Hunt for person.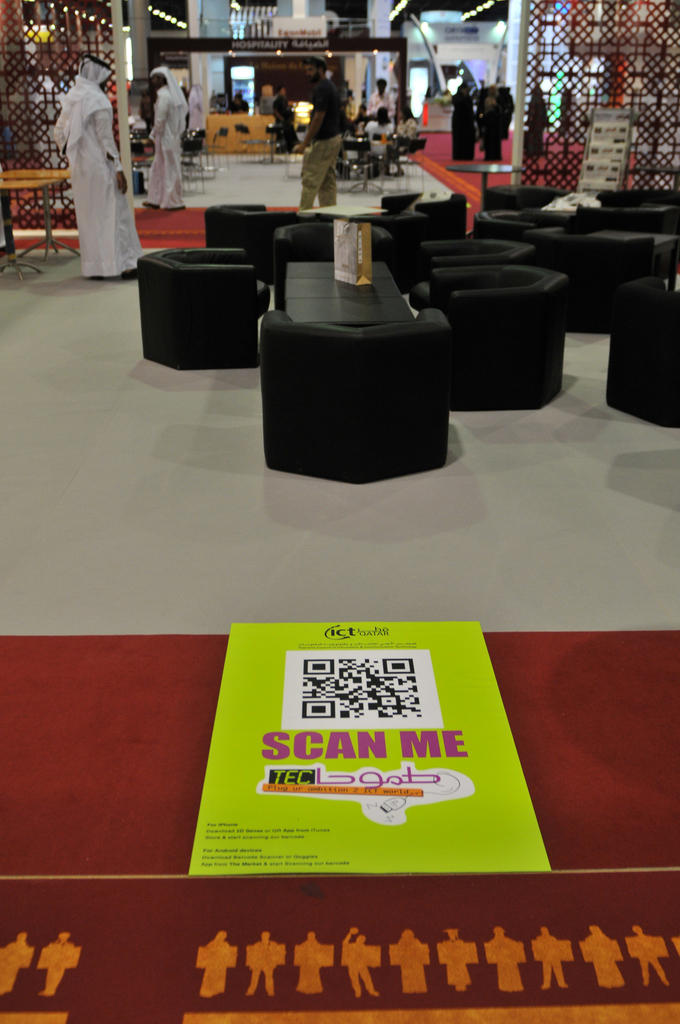
Hunted down at rect(364, 77, 394, 119).
